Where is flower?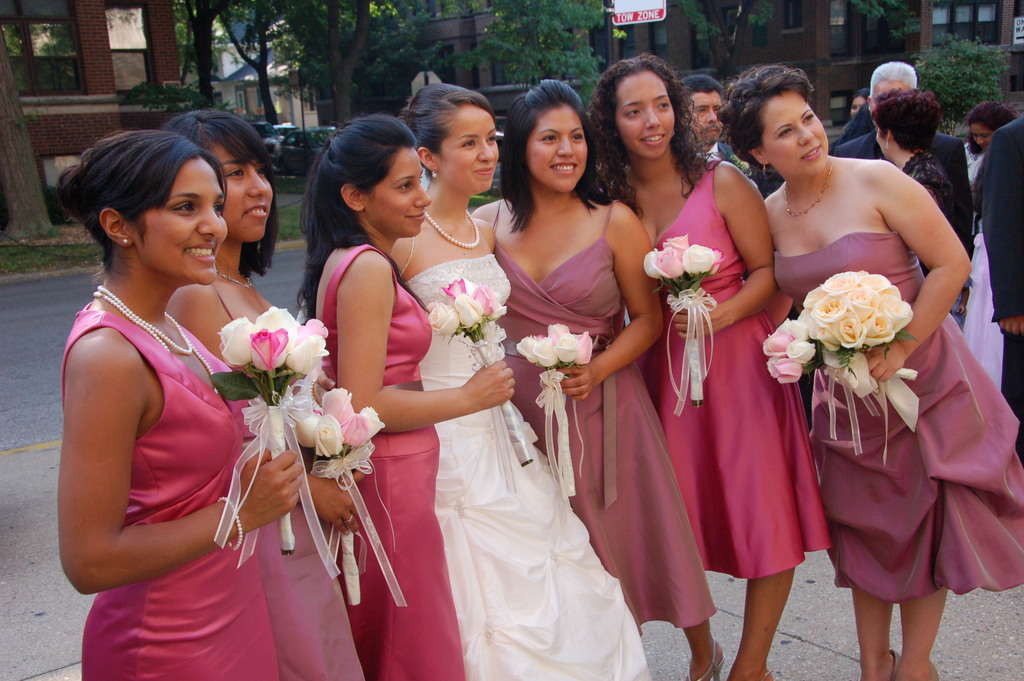
515:322:589:361.
